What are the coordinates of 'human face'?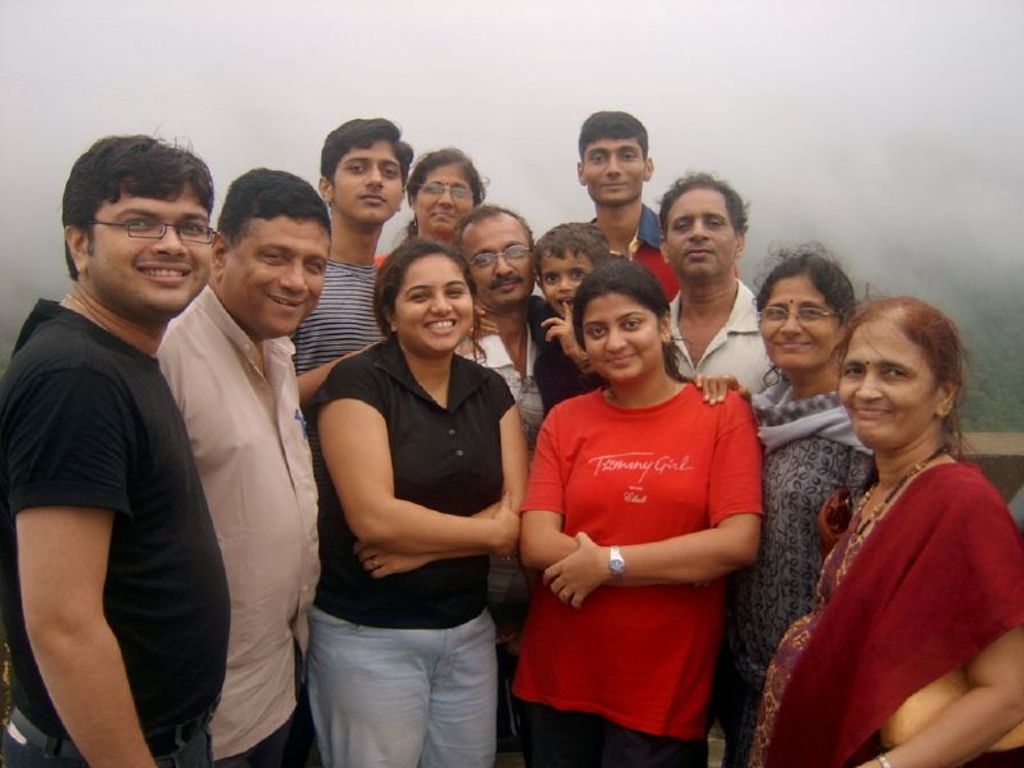
[left=225, top=215, right=333, bottom=339].
